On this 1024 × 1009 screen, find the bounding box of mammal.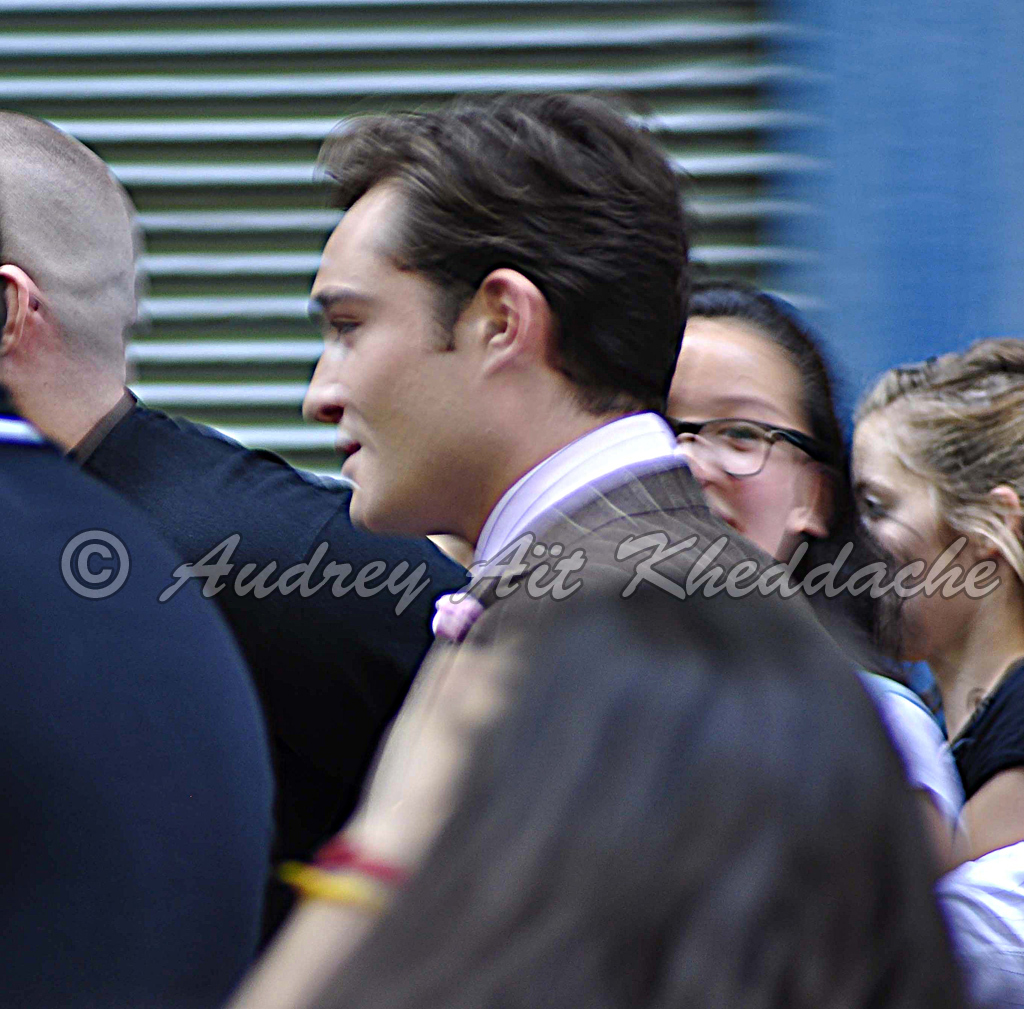
Bounding box: box=[0, 371, 275, 1008].
